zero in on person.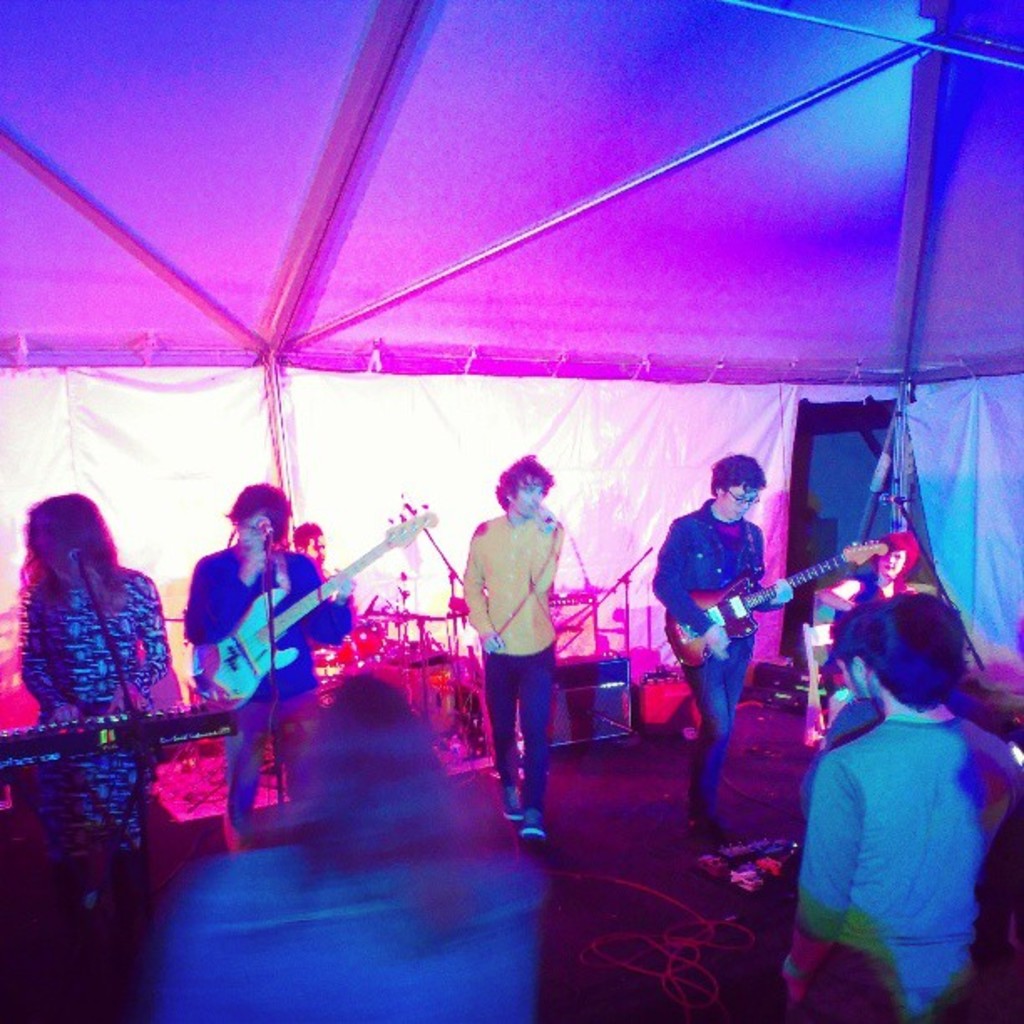
Zeroed in: BBox(780, 592, 1022, 1022).
